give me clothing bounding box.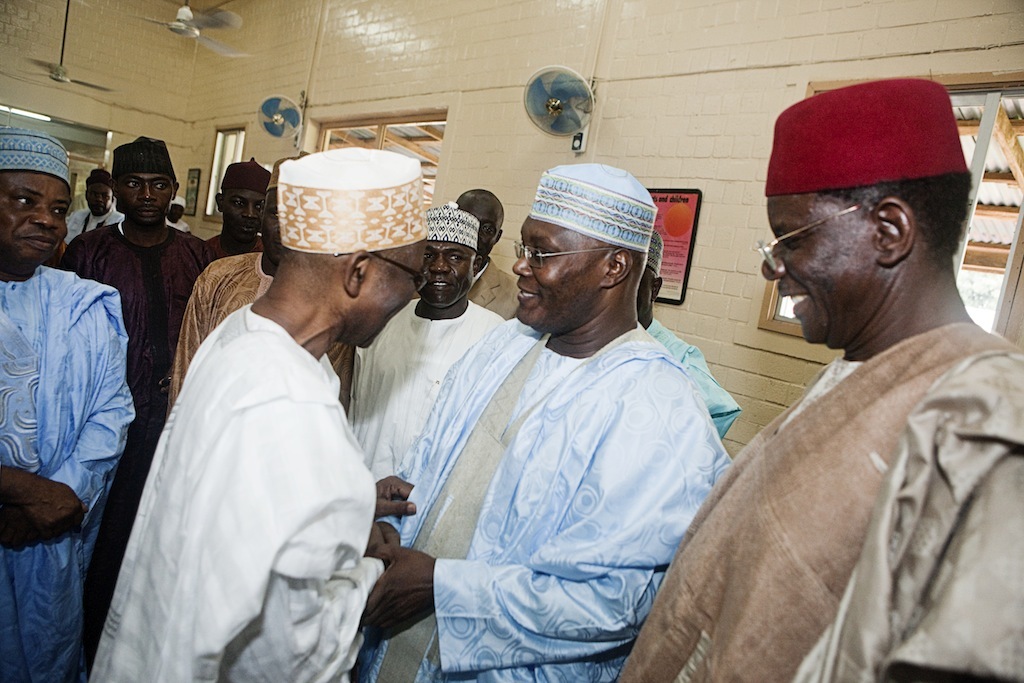
x1=65, y1=220, x2=211, y2=659.
